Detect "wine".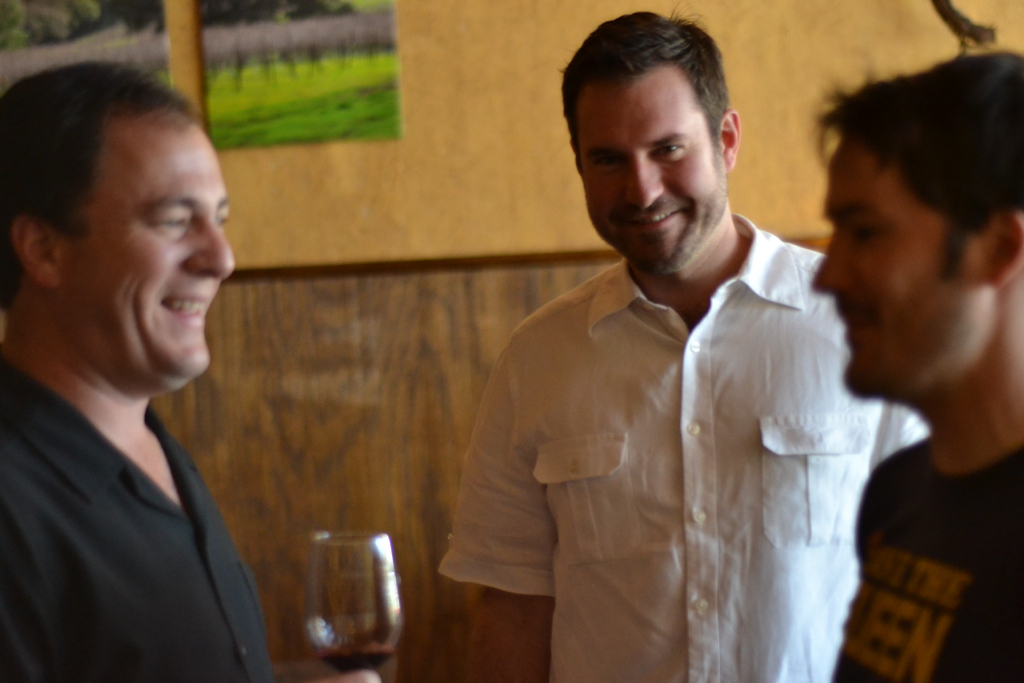
Detected at 318:642:402:673.
